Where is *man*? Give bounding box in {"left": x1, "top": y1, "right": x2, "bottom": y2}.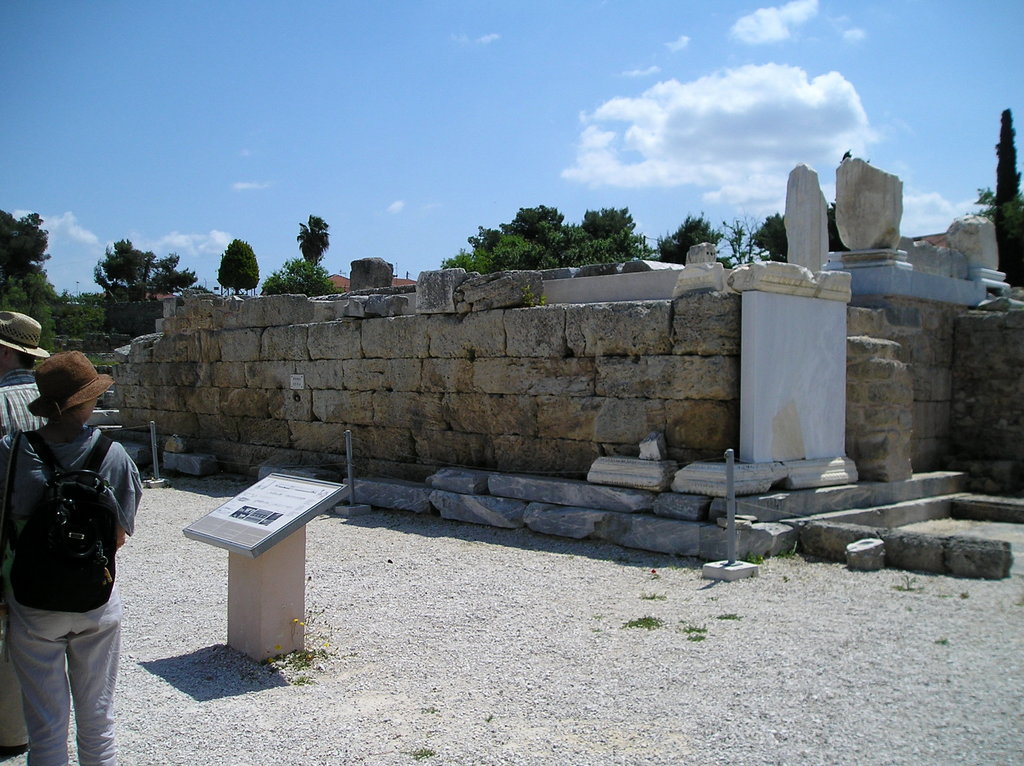
{"left": 0, "top": 308, "right": 47, "bottom": 760}.
